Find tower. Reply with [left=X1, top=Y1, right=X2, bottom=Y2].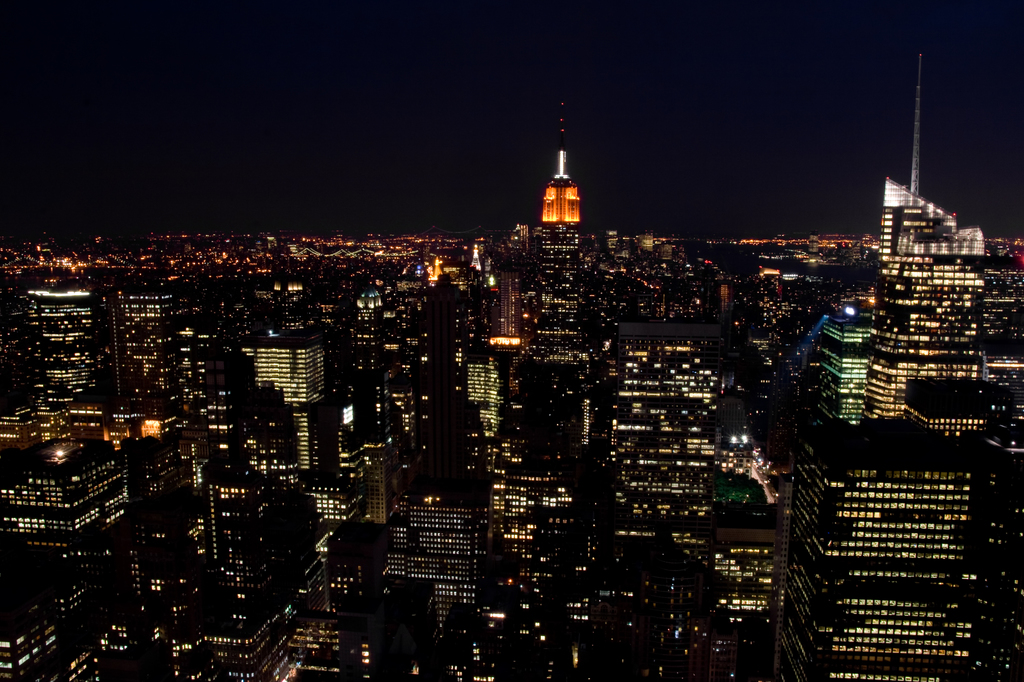
[left=18, top=260, right=102, bottom=404].
